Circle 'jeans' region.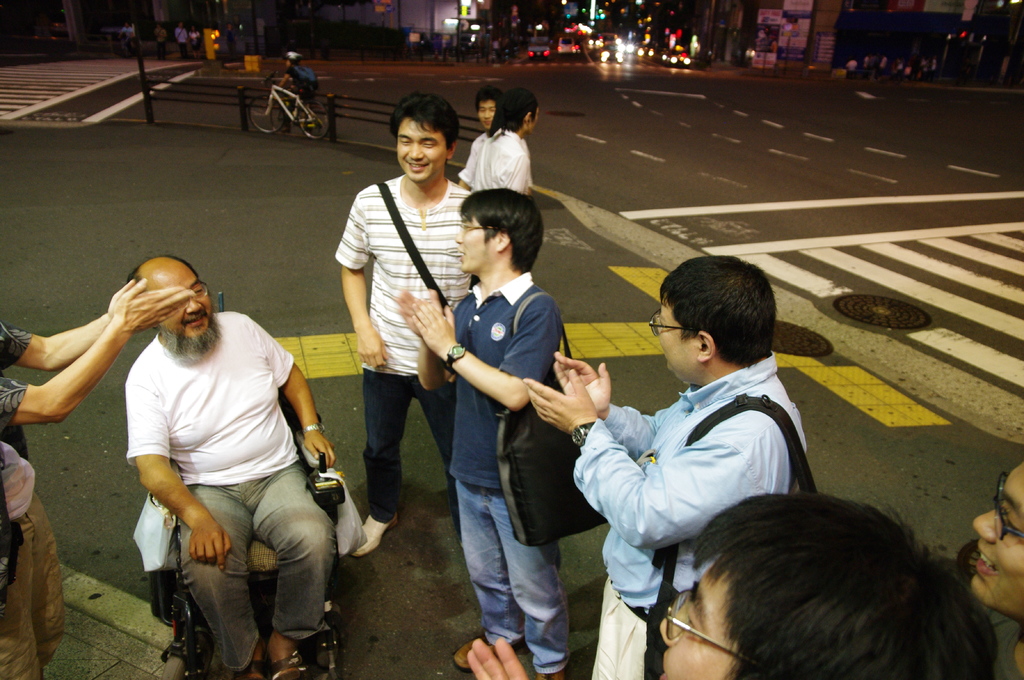
Region: Rect(447, 449, 573, 664).
